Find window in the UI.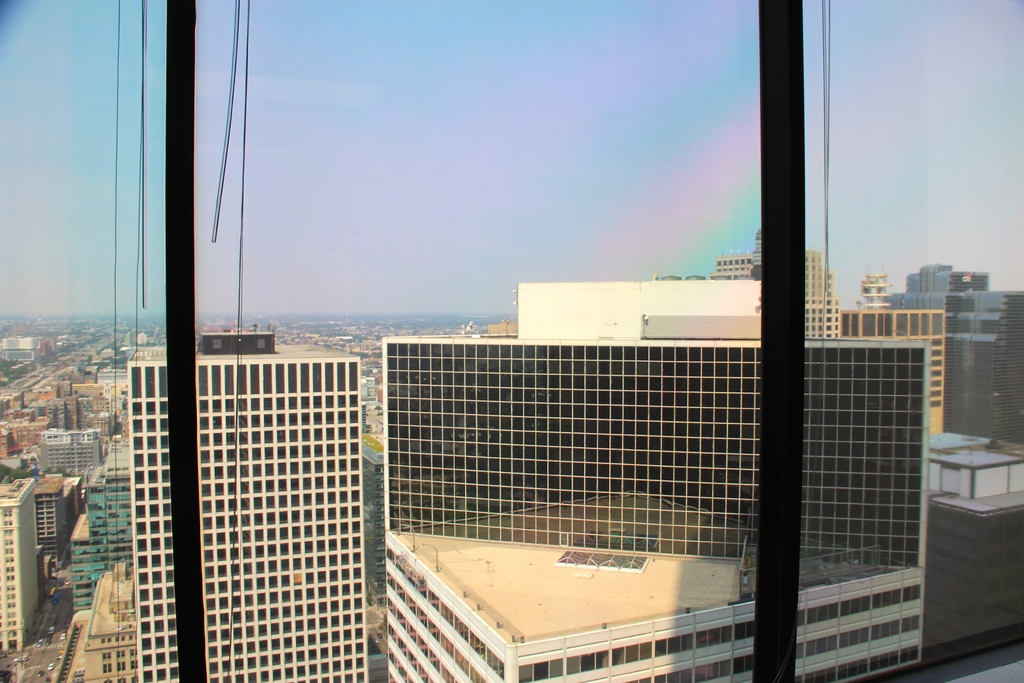
UI element at select_region(133, 419, 143, 434).
